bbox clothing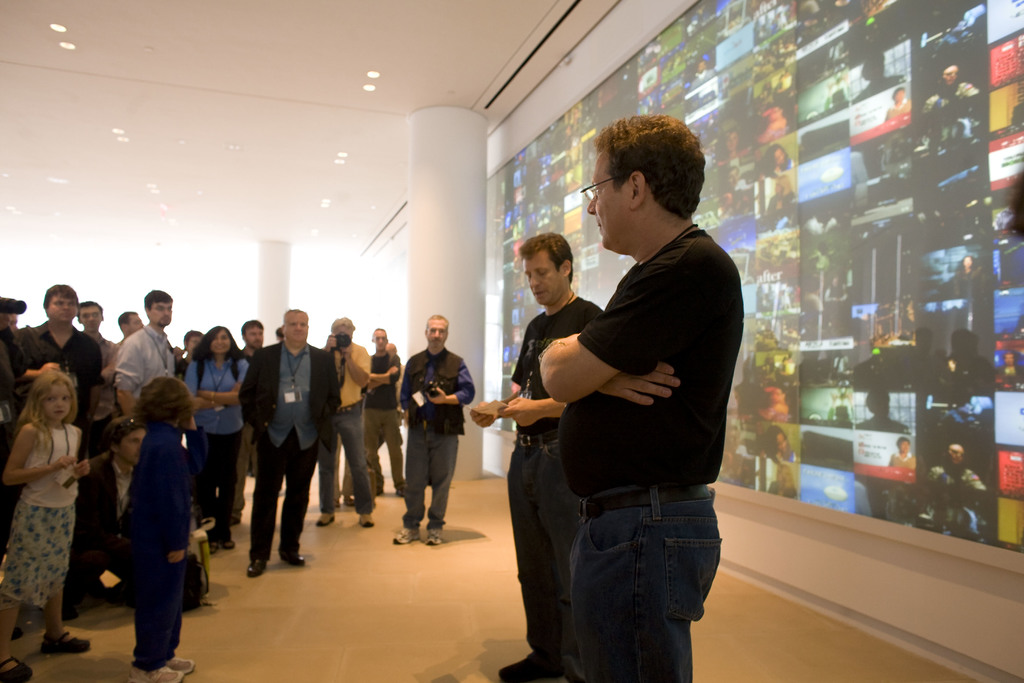
box(400, 343, 474, 524)
